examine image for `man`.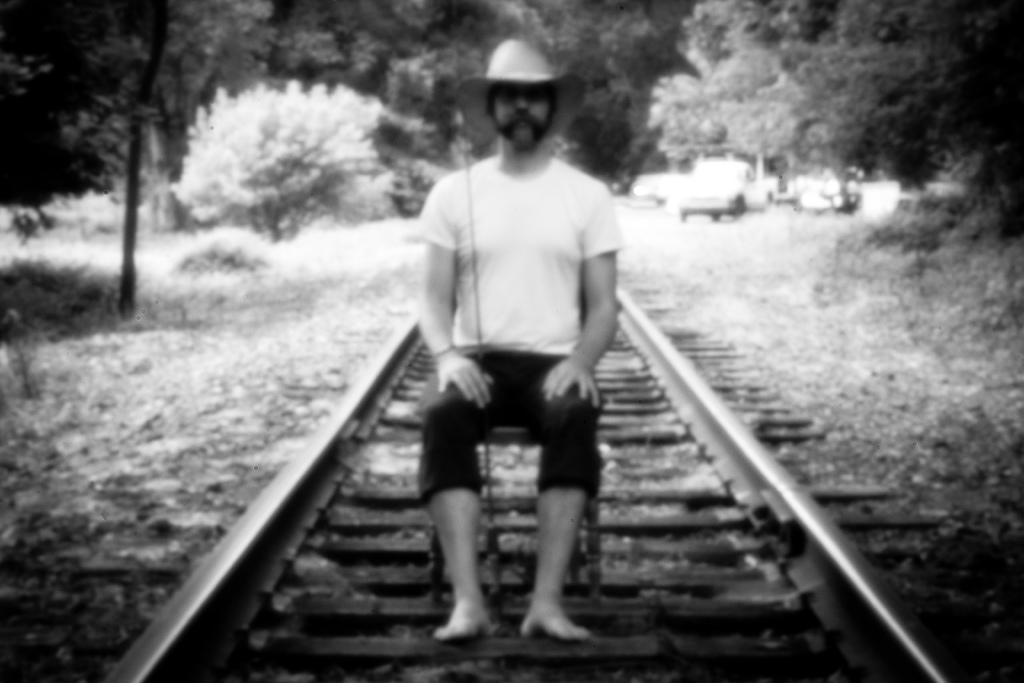
Examination result: (left=410, top=35, right=627, bottom=640).
